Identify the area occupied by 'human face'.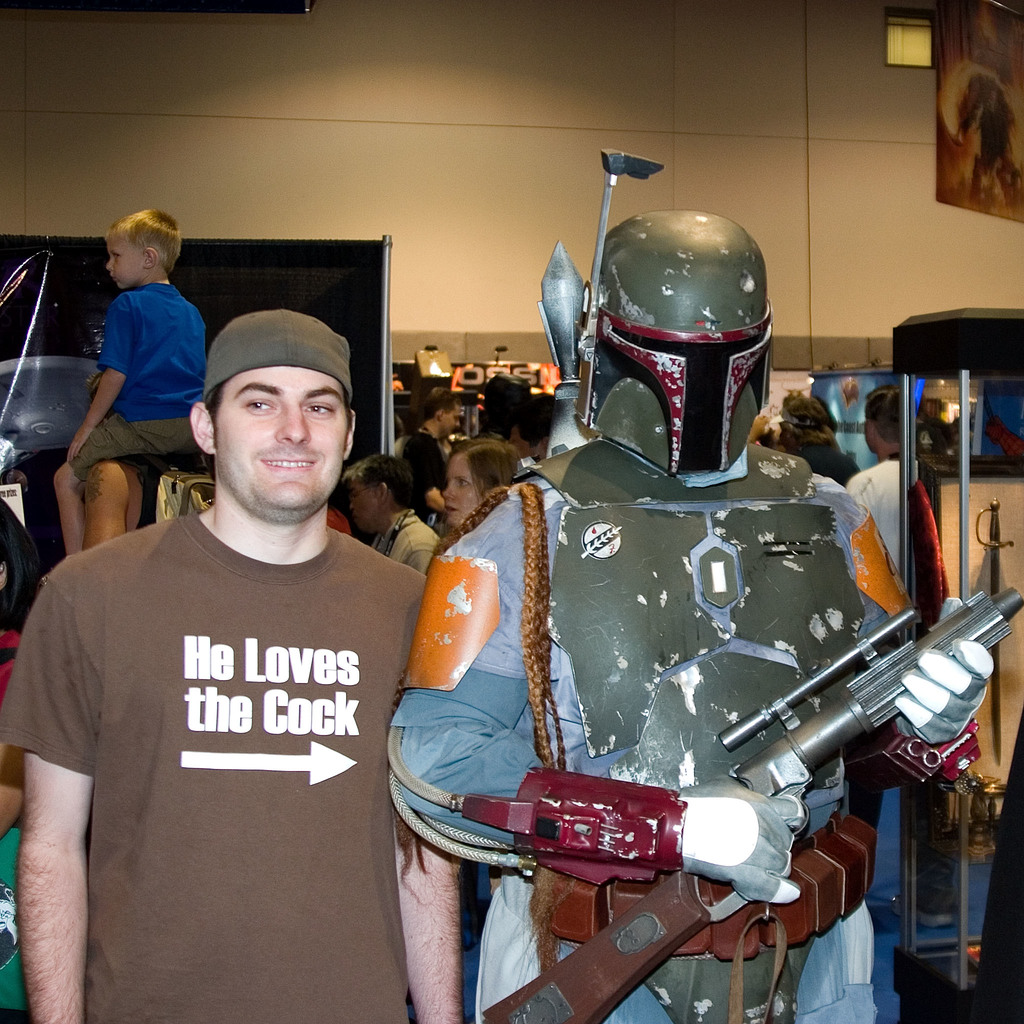
Area: box=[445, 408, 461, 442].
